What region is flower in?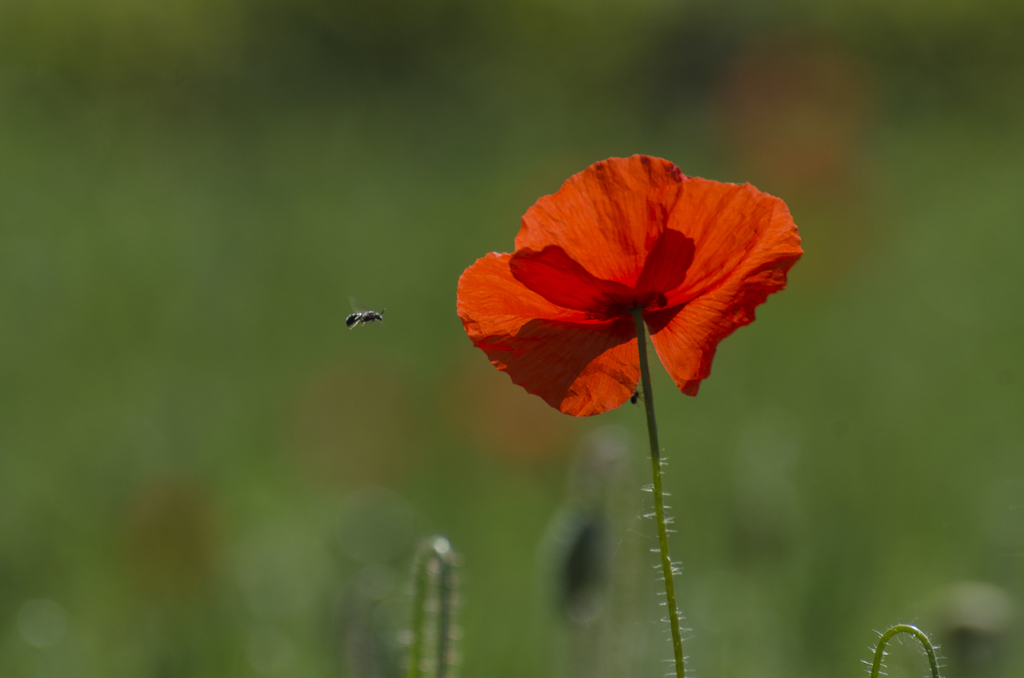
left=453, top=161, right=783, bottom=421.
